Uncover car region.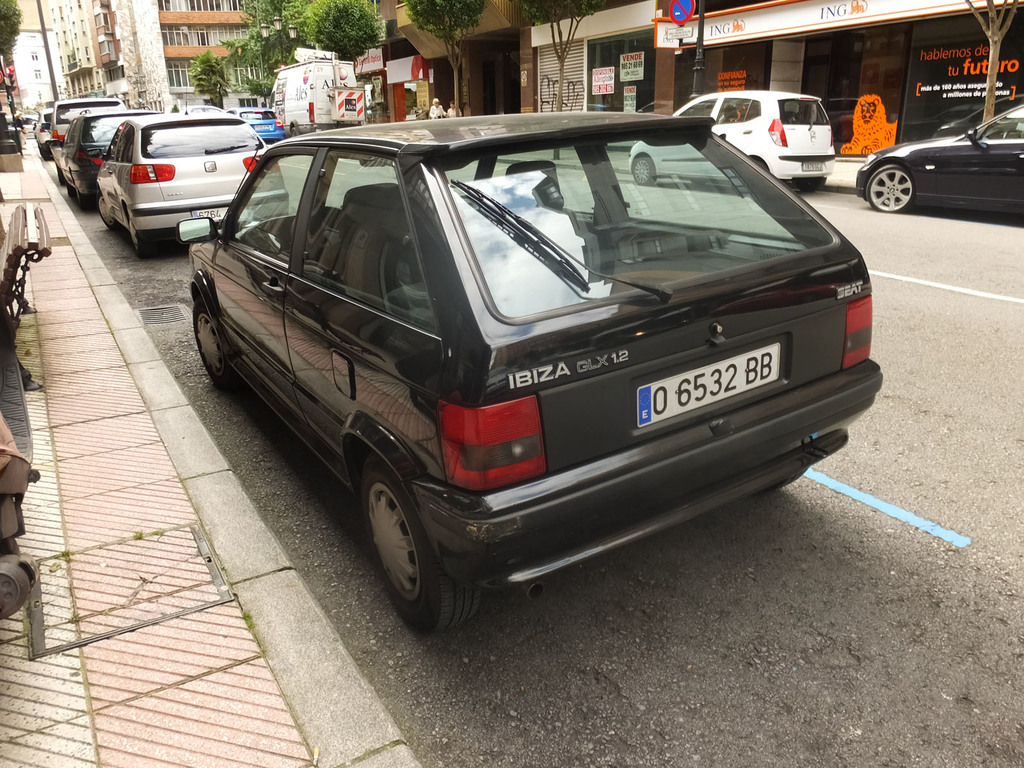
Uncovered: detection(33, 93, 131, 157).
